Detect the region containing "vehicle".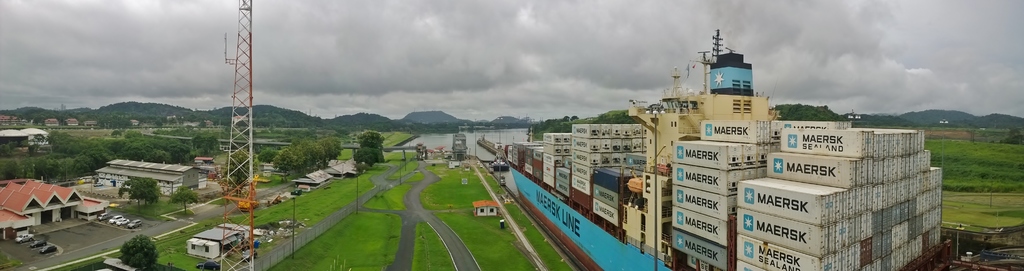
bbox=(493, 146, 509, 170).
